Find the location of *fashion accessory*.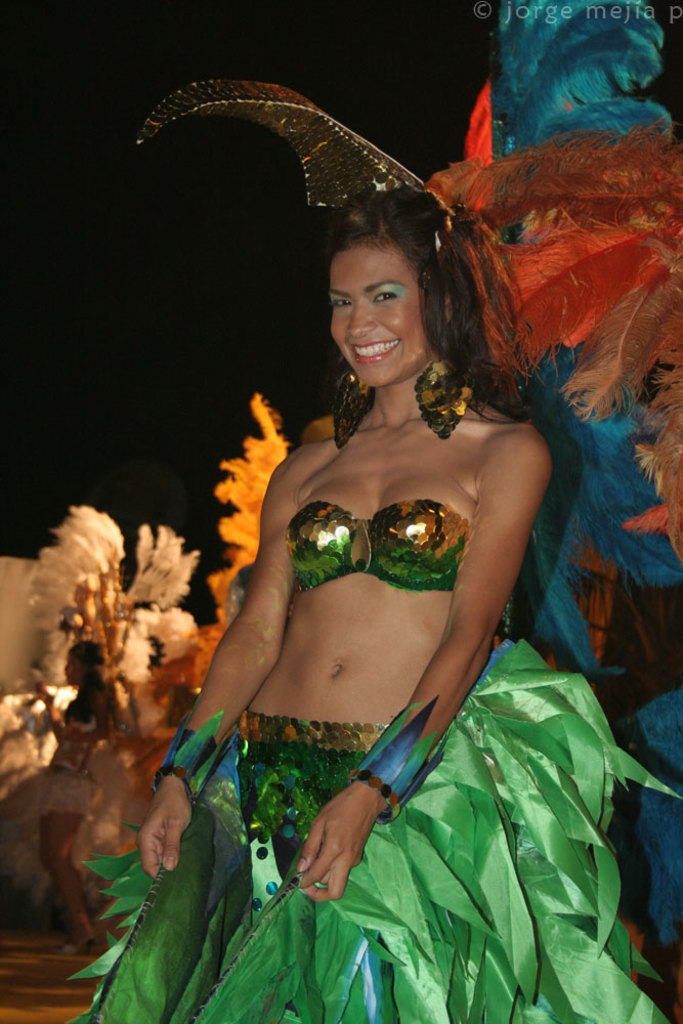
Location: Rect(144, 696, 233, 810).
